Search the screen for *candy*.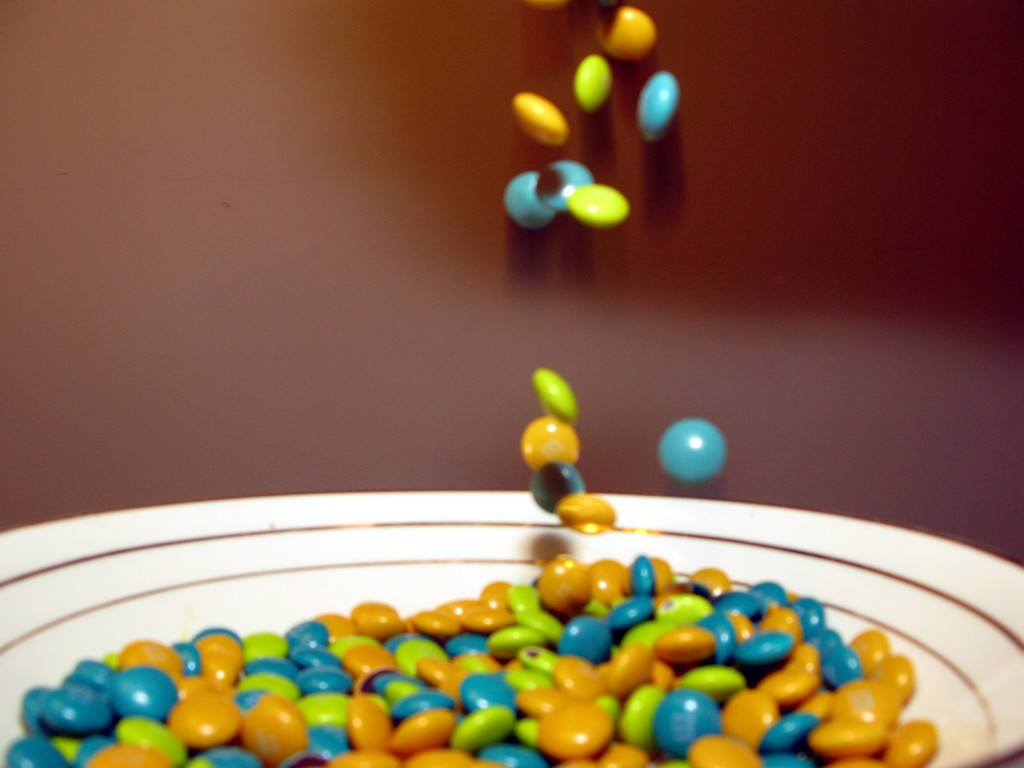
Found at {"left": 570, "top": 52, "right": 613, "bottom": 108}.
